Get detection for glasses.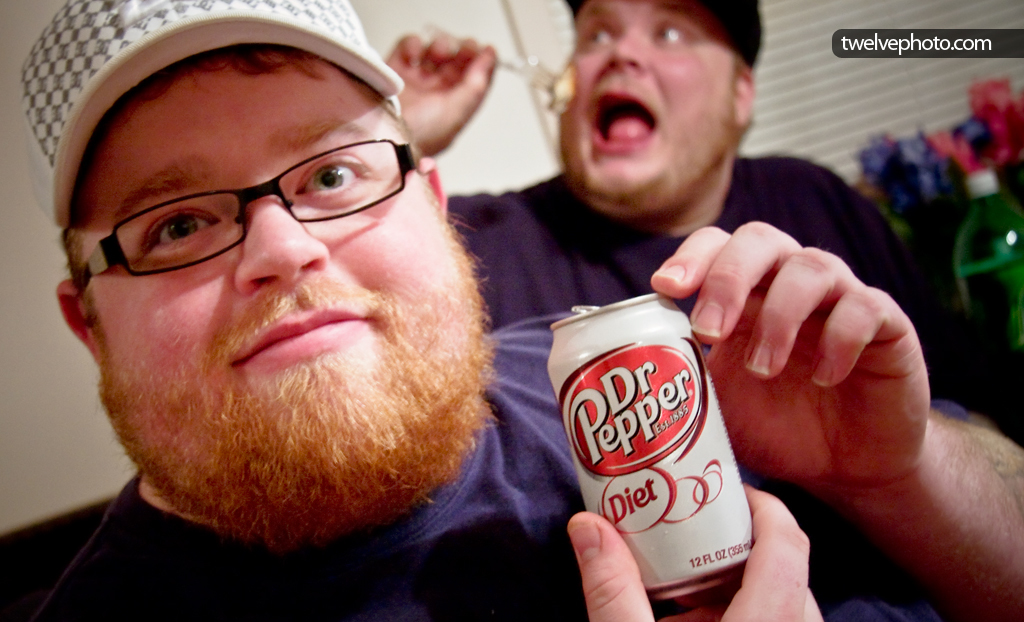
Detection: 61,123,432,275.
